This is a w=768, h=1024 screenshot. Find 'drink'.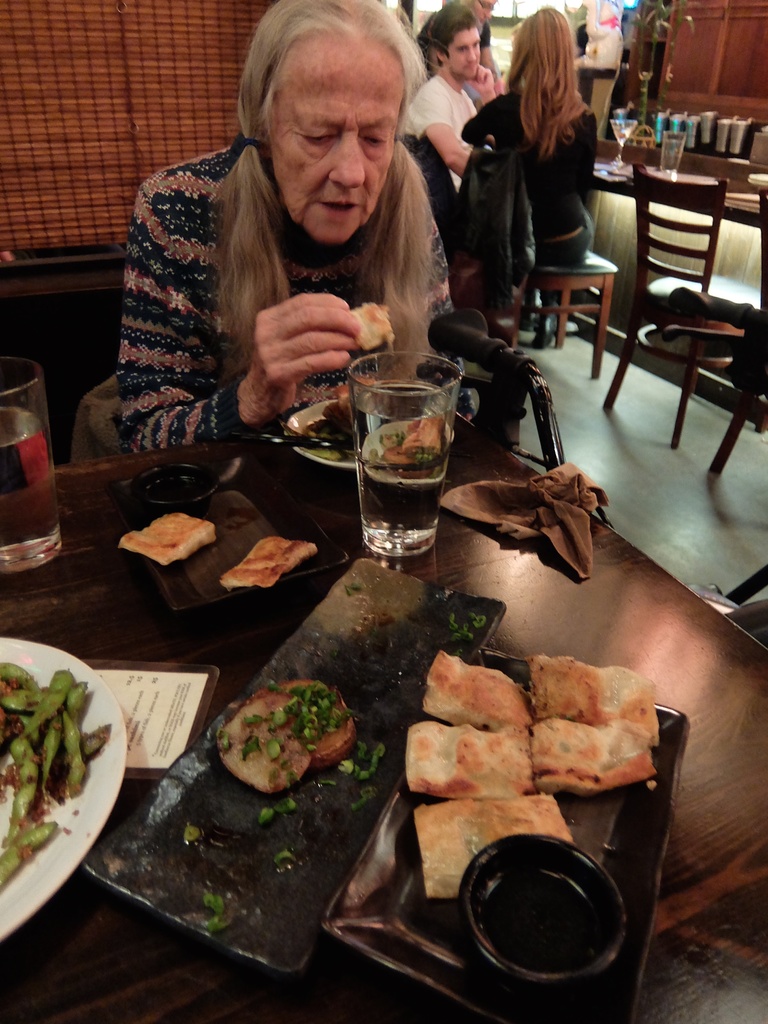
Bounding box: {"x1": 613, "y1": 128, "x2": 634, "y2": 143}.
